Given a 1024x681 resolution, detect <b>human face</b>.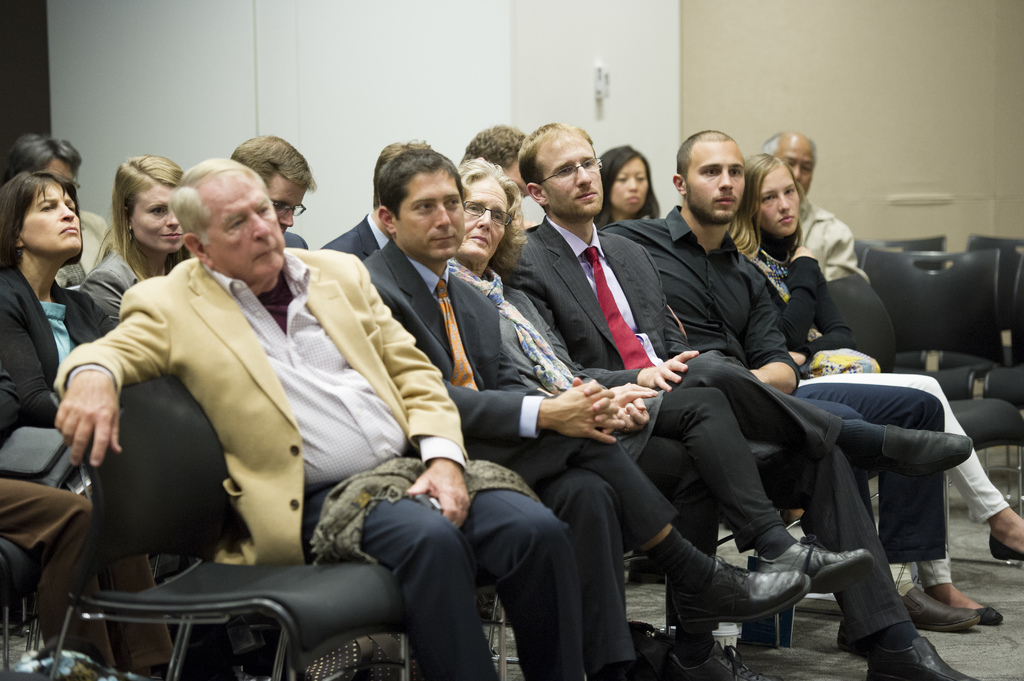
683 143 741 225.
